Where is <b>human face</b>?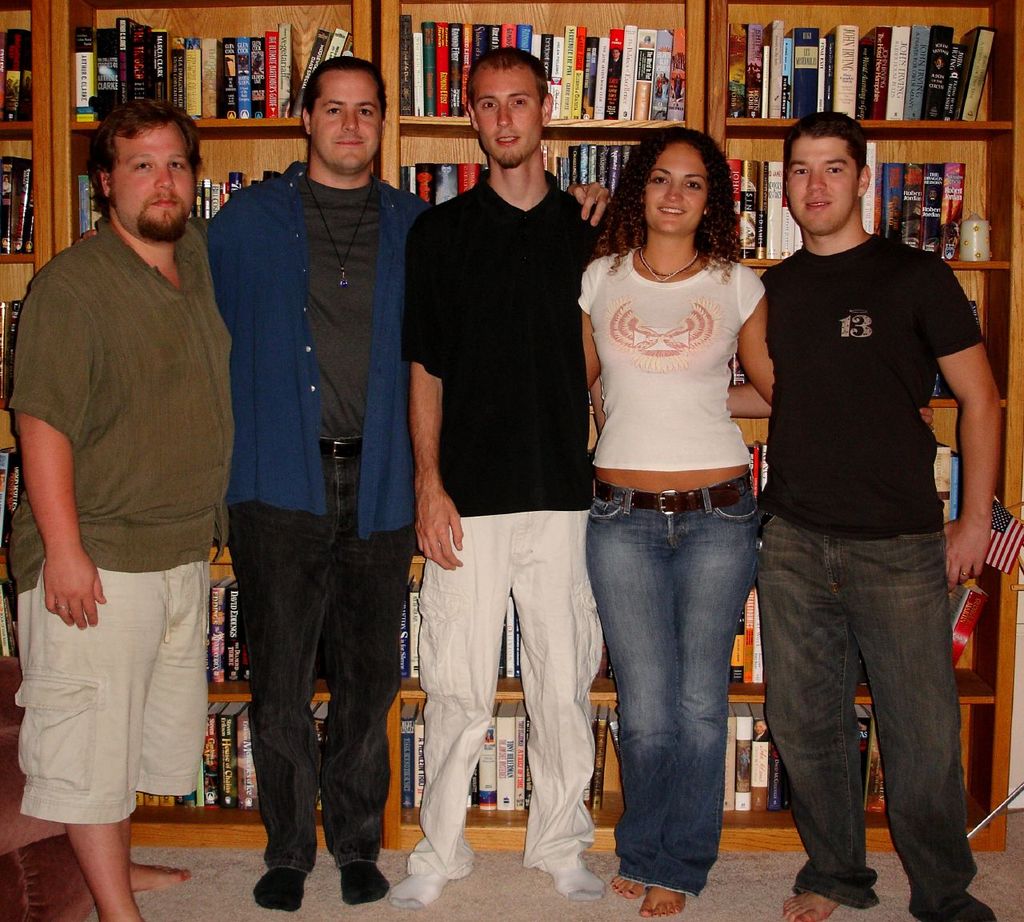
{"left": 778, "top": 134, "right": 860, "bottom": 234}.
